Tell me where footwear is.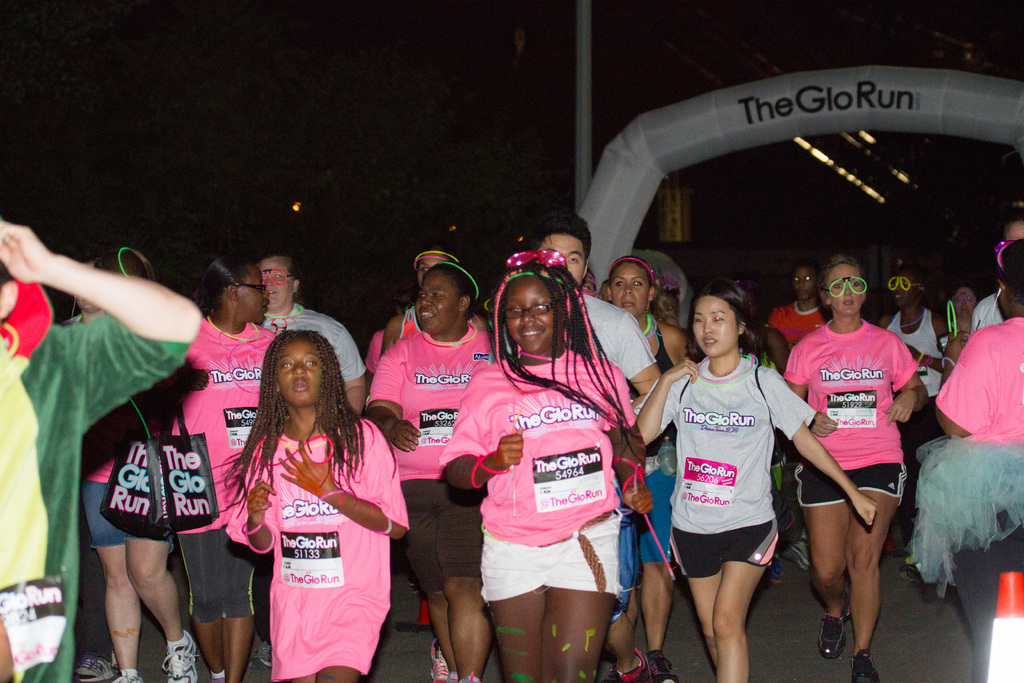
footwear is at 78,653,114,682.
